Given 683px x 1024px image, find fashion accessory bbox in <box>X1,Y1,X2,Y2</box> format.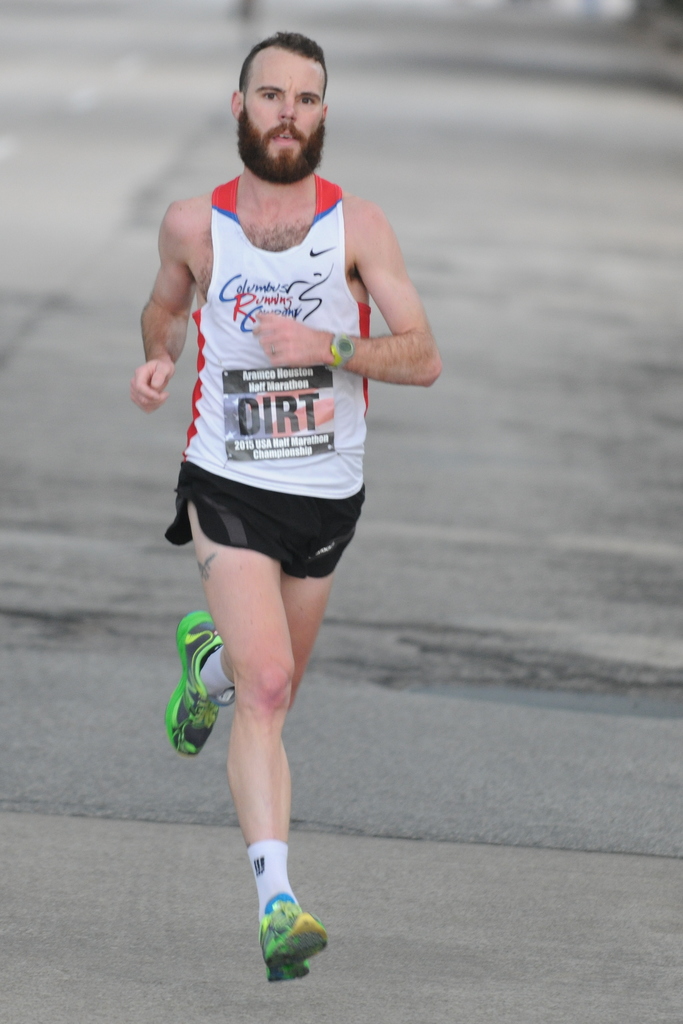
<box>329,330,362,371</box>.
